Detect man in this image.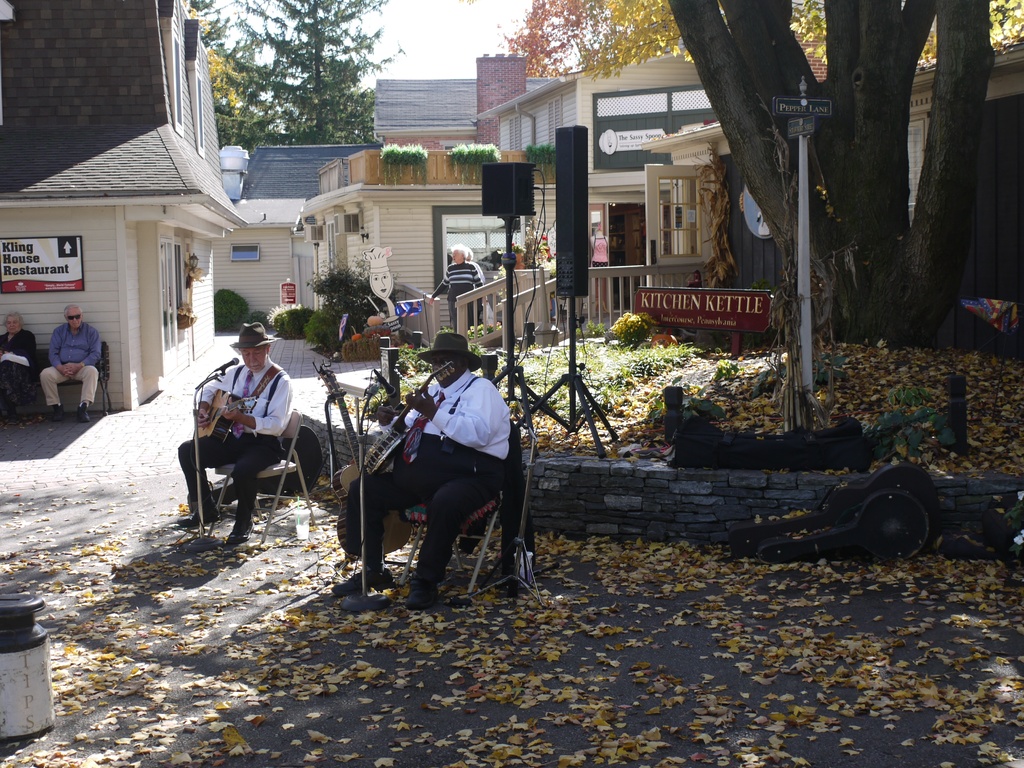
Detection: left=39, top=308, right=103, bottom=422.
